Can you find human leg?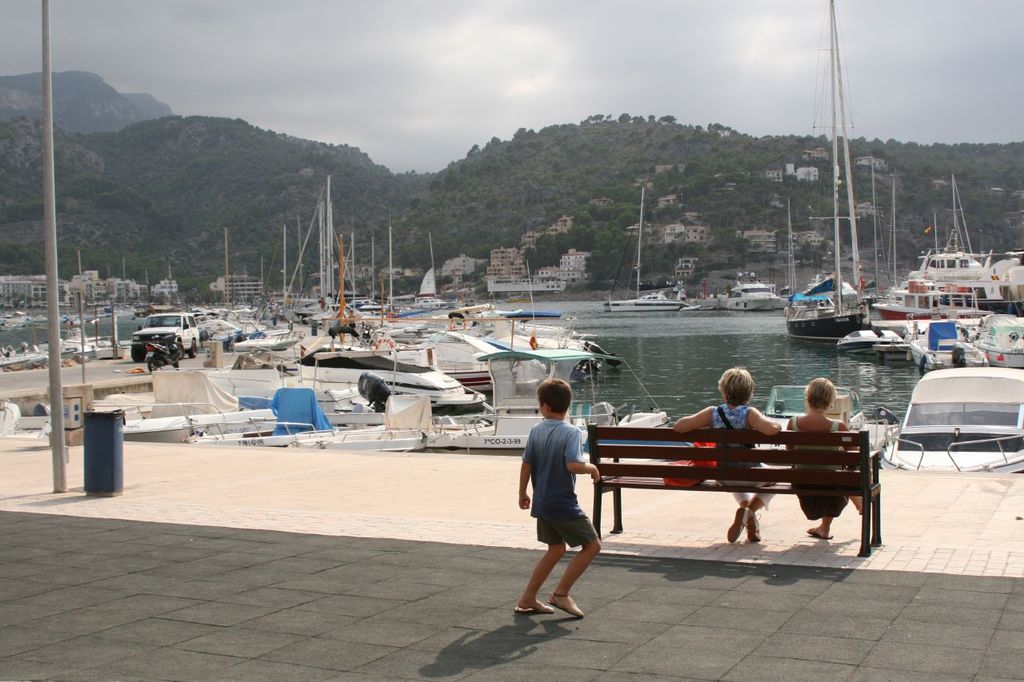
Yes, bounding box: box=[727, 458, 770, 537].
